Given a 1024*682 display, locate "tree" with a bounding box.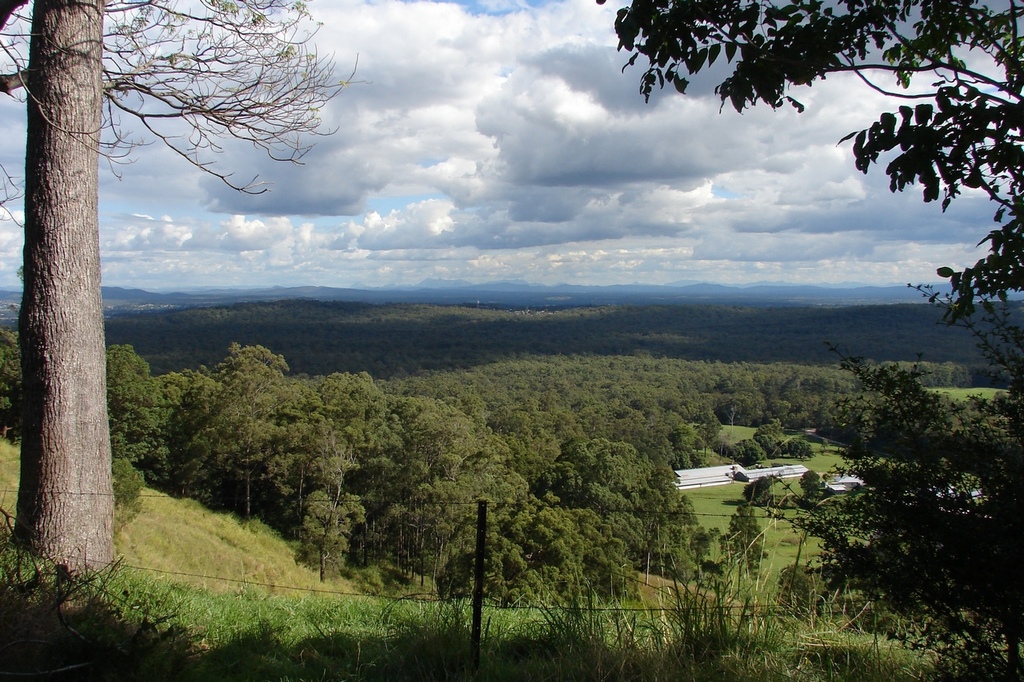
Located: (x1=731, y1=439, x2=768, y2=466).
